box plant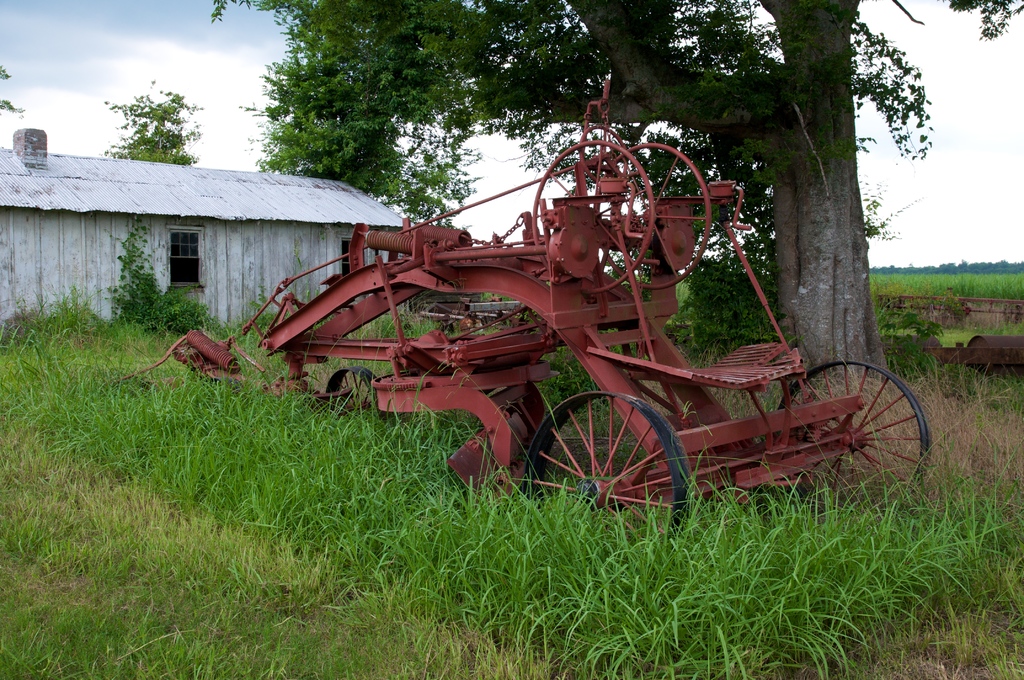
x1=105 y1=219 x2=161 y2=329
